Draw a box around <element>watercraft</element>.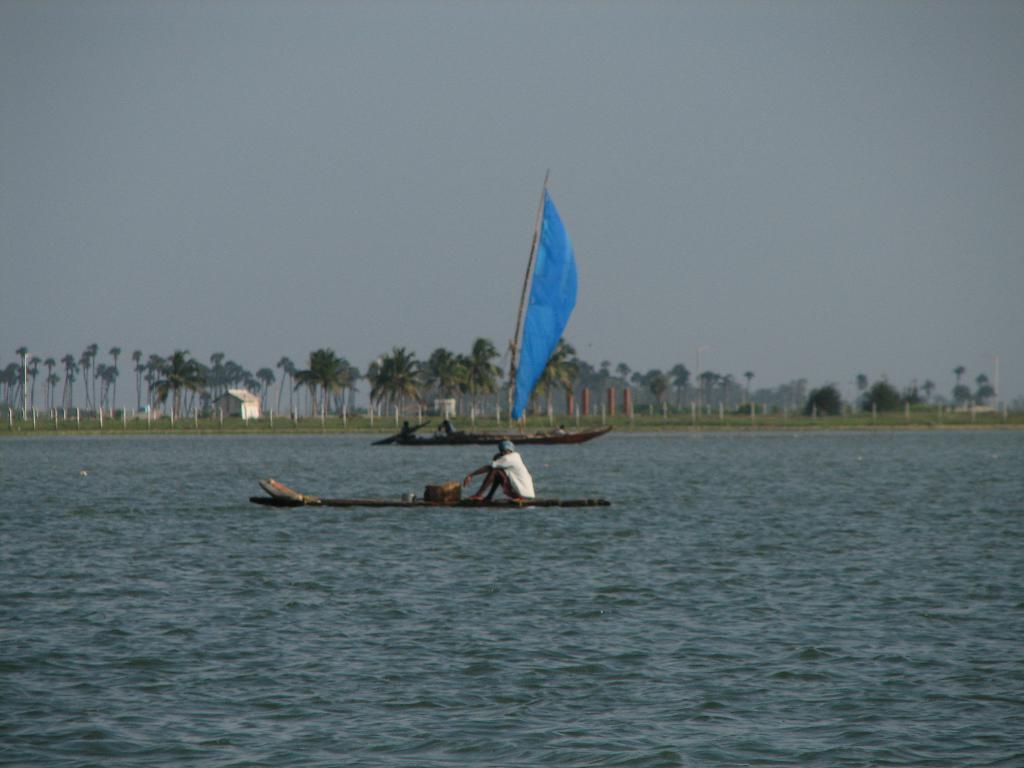
box=[393, 163, 615, 446].
